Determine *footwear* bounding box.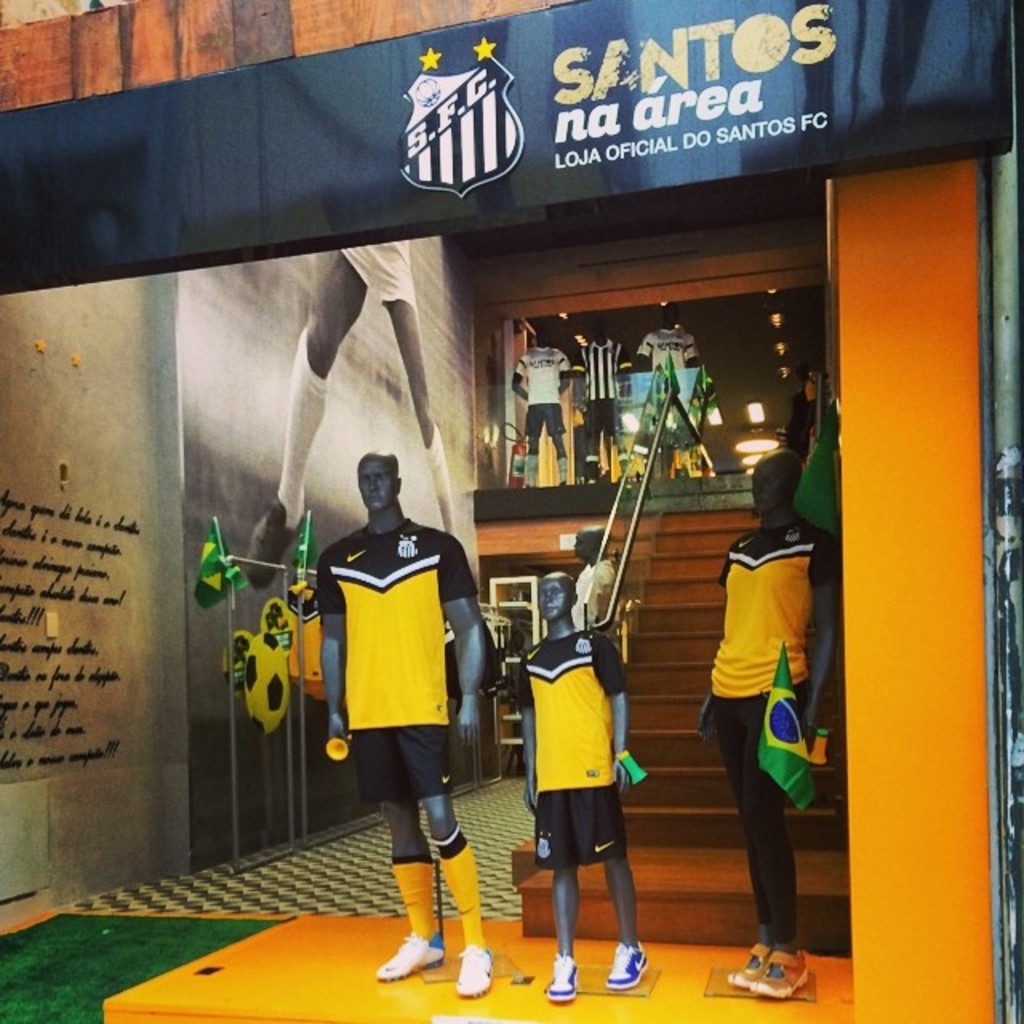
Determined: x1=454, y1=939, x2=496, y2=992.
